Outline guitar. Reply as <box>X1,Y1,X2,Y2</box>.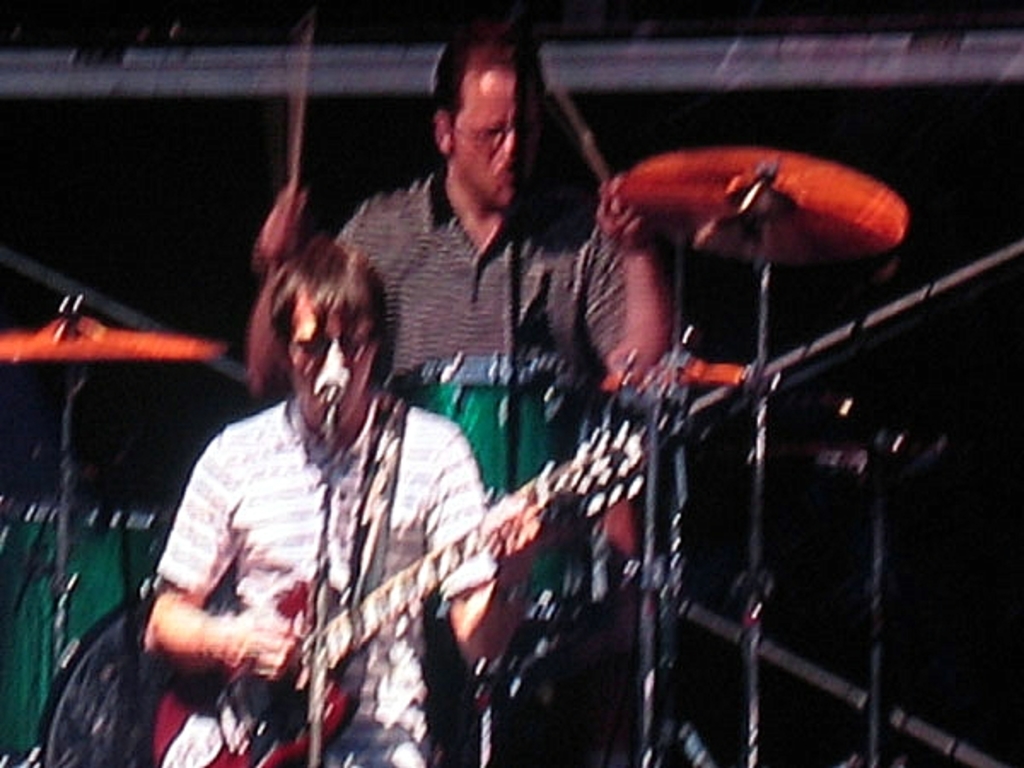
<box>152,423,652,766</box>.
